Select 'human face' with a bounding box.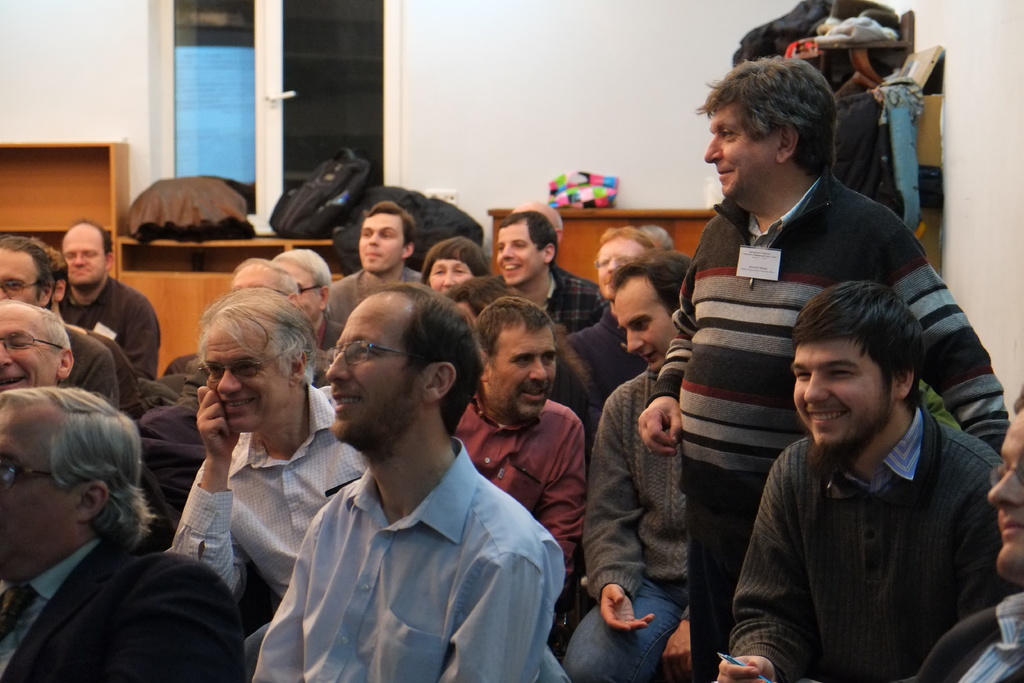
x1=492 y1=329 x2=554 y2=417.
